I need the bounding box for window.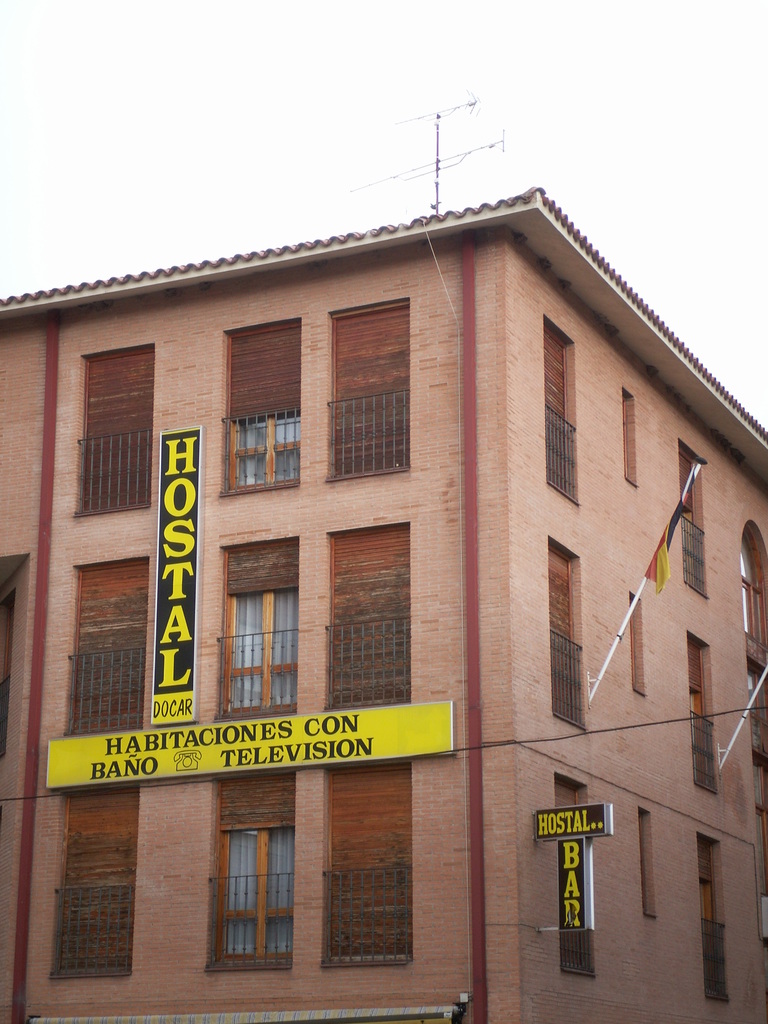
Here it is: region(679, 438, 714, 602).
